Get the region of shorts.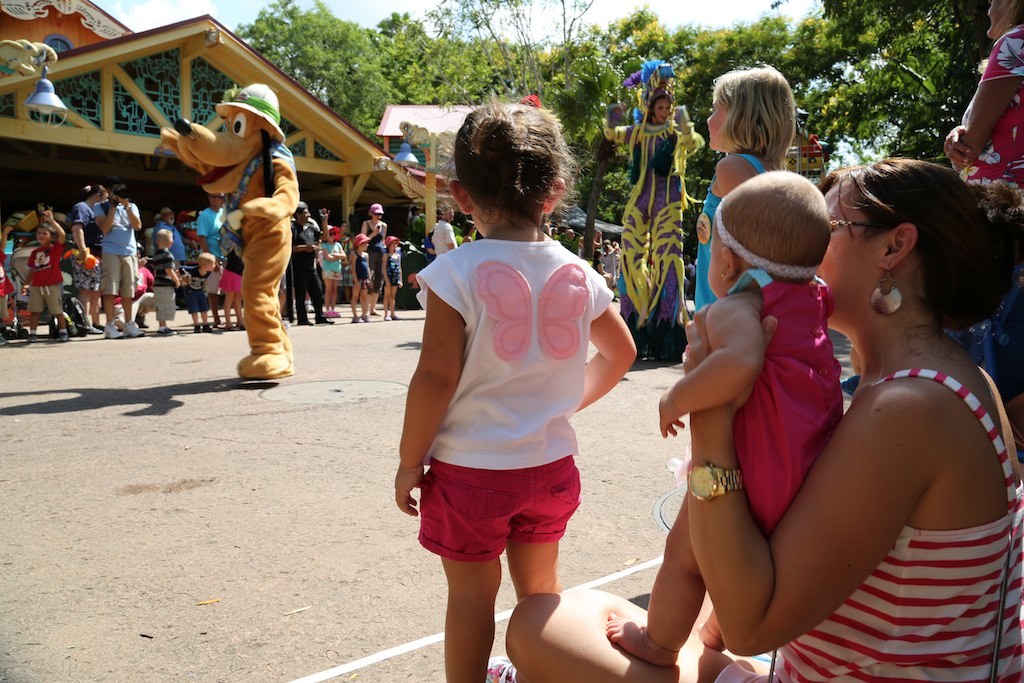
(x1=0, y1=297, x2=9, y2=322).
